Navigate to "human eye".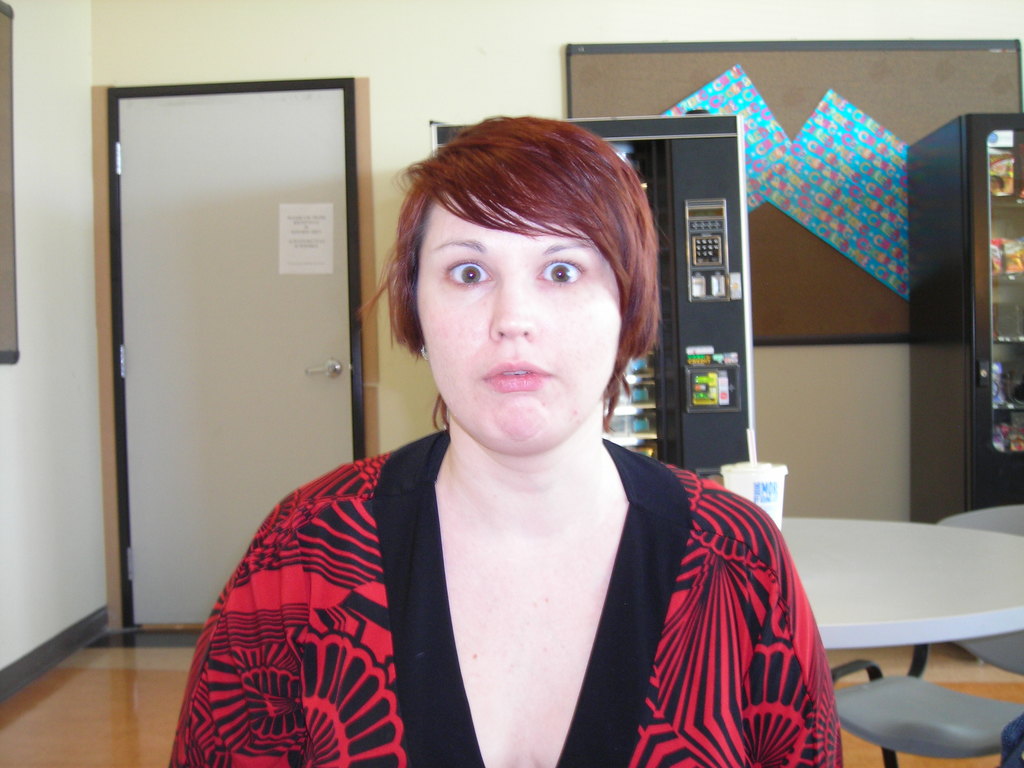
Navigation target: region(527, 254, 590, 292).
